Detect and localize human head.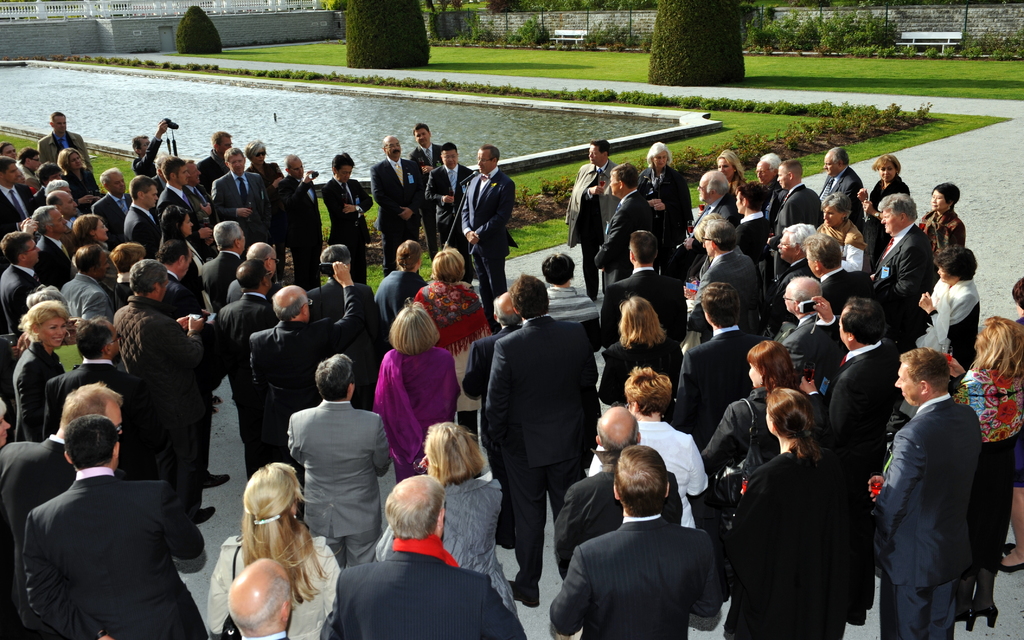
Localized at detection(156, 156, 168, 176).
